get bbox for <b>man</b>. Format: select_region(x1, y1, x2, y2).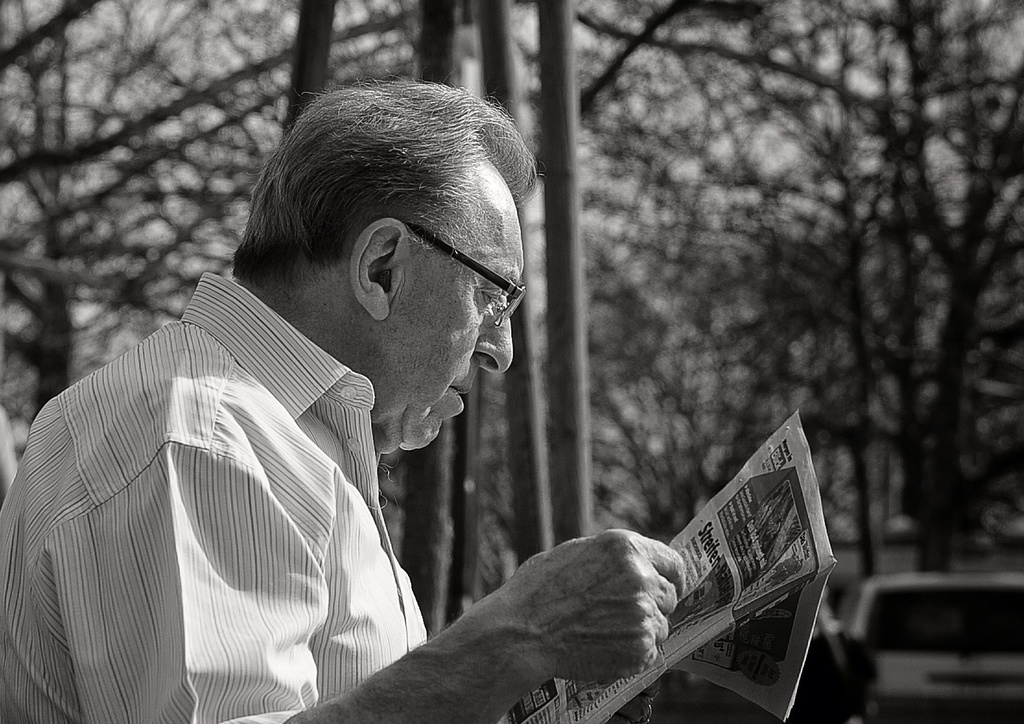
select_region(27, 99, 572, 723).
